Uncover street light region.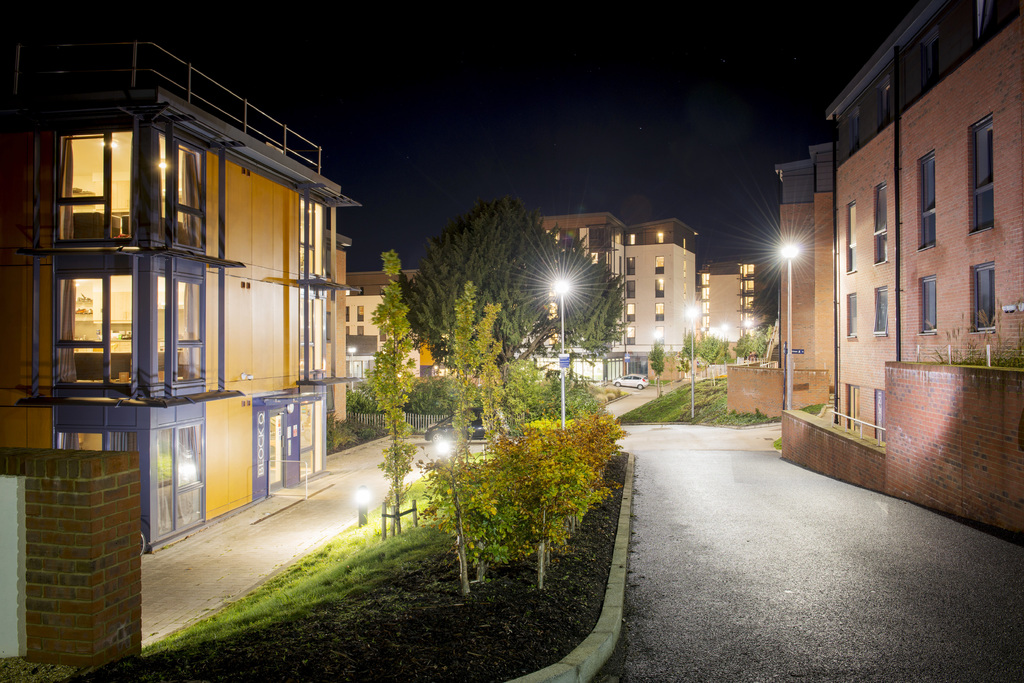
Uncovered: bbox=(346, 345, 358, 384).
